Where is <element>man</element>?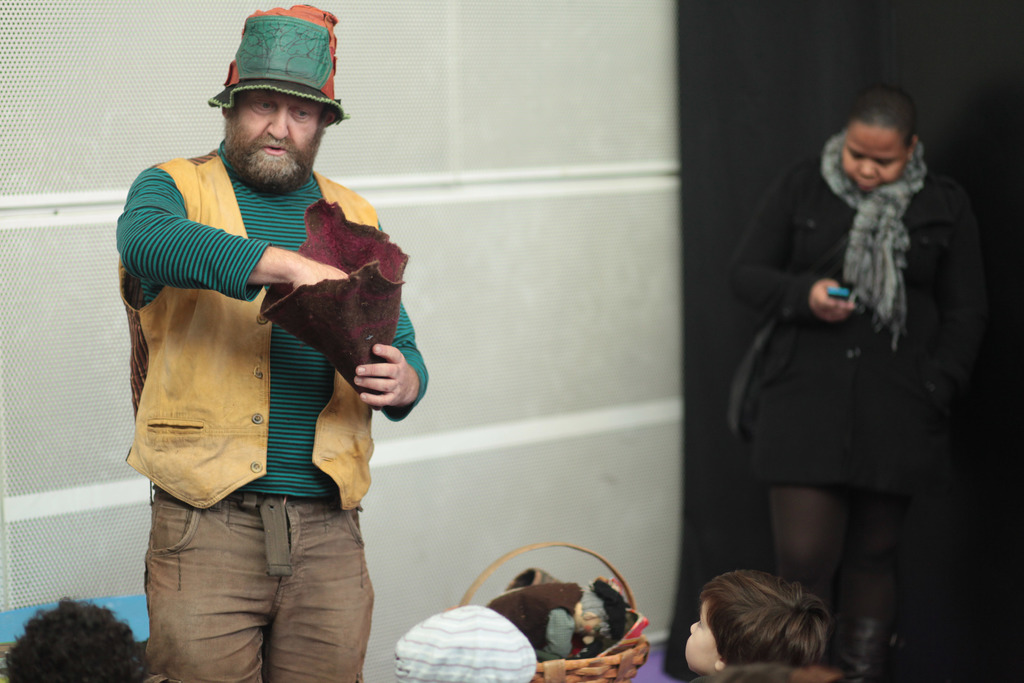
box(99, 26, 405, 630).
